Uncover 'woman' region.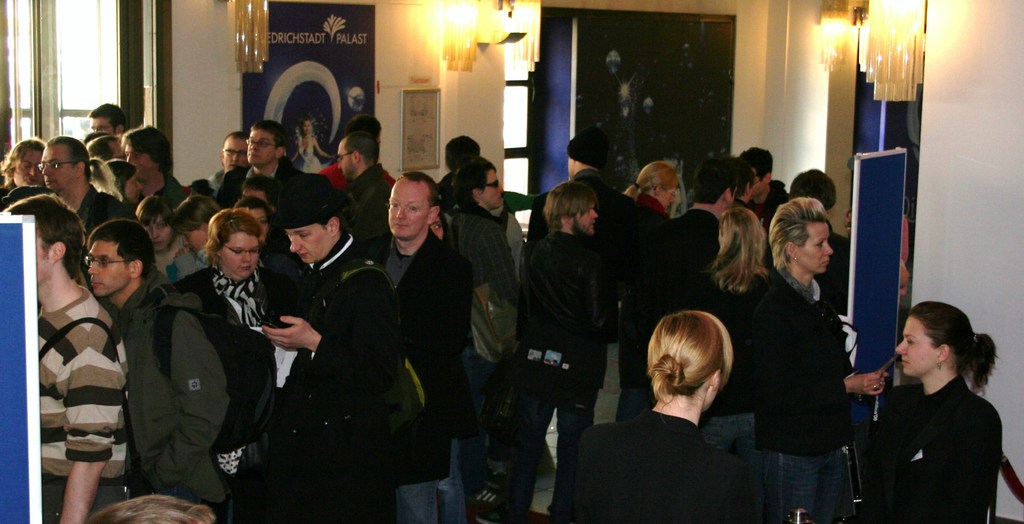
Uncovered: pyautogui.locateOnScreen(172, 206, 302, 384).
